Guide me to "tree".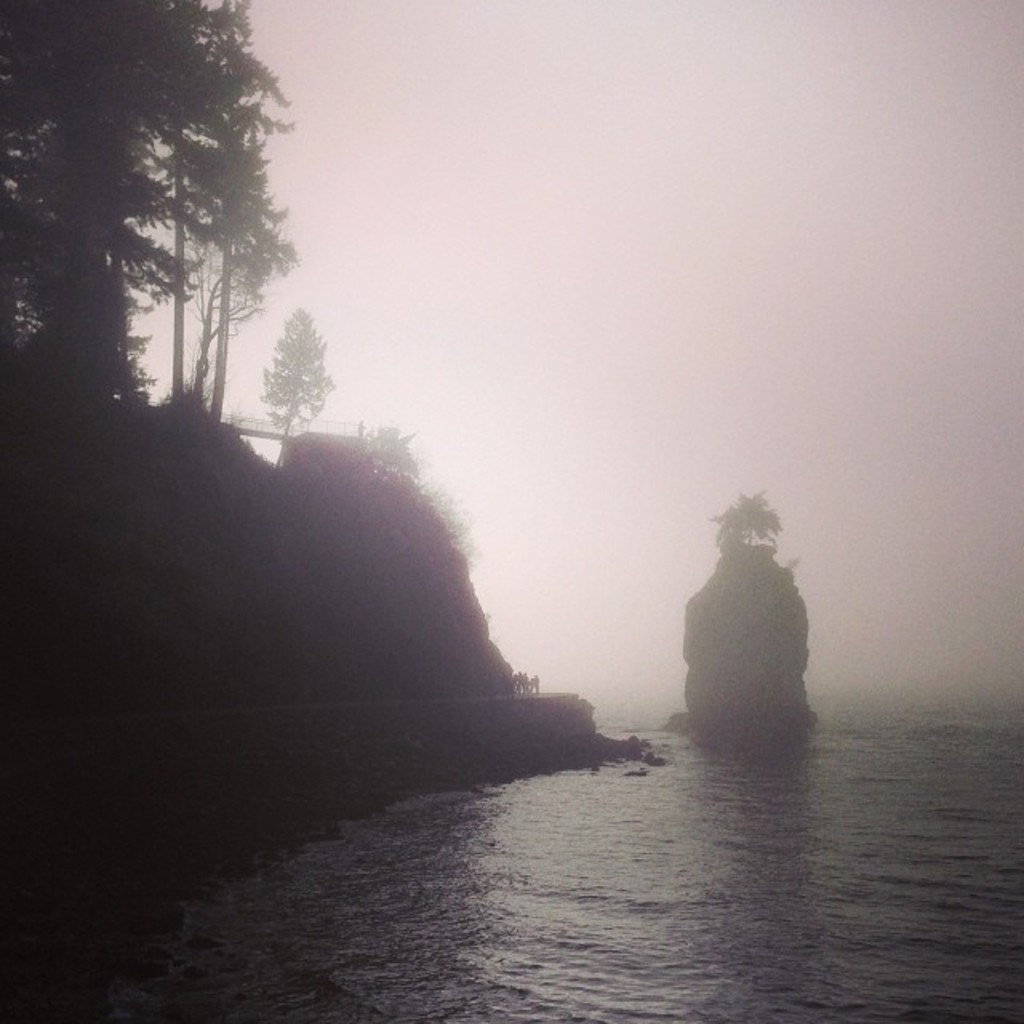
Guidance: 248:309:339:477.
